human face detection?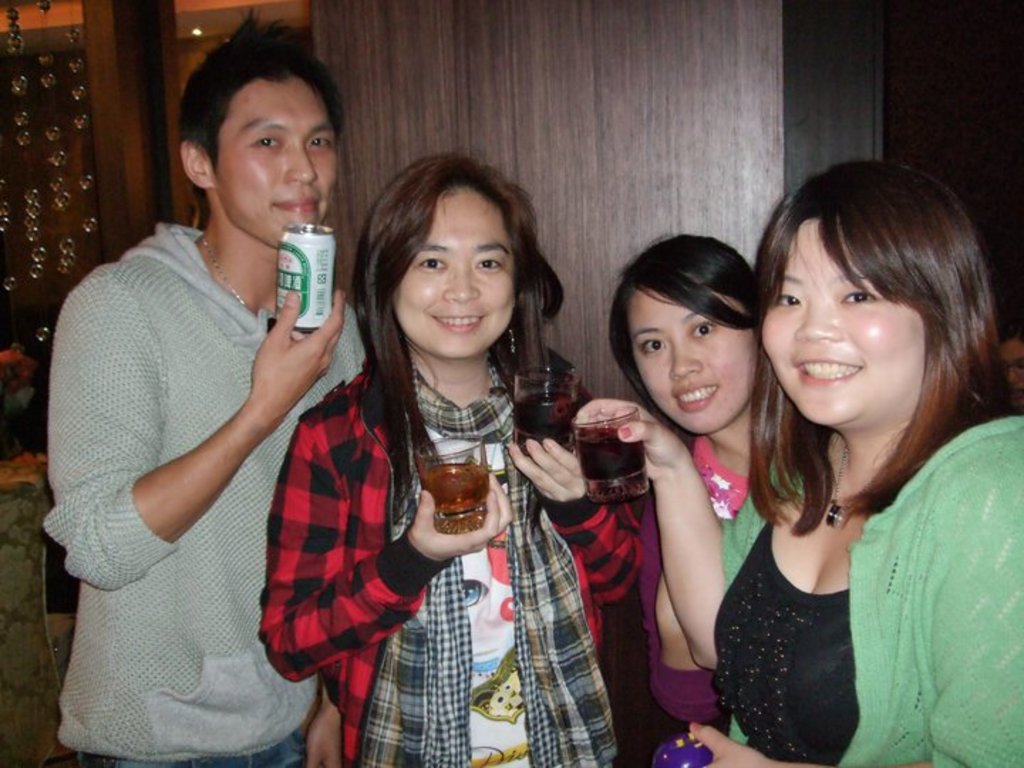
x1=764, y1=216, x2=929, y2=428
